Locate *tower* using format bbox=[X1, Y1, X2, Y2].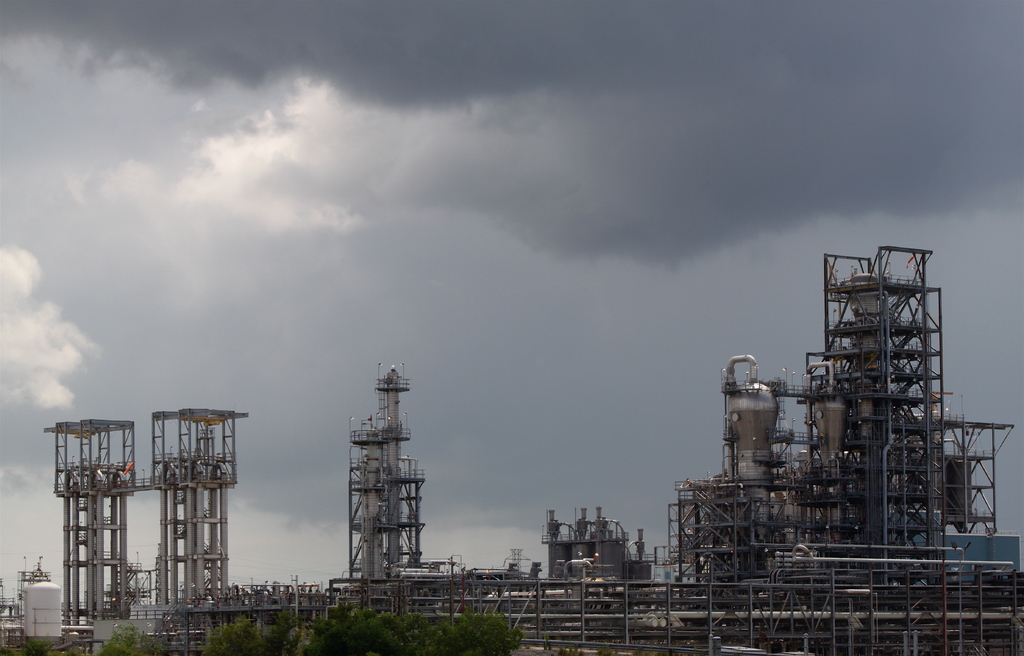
bbox=[159, 387, 258, 625].
